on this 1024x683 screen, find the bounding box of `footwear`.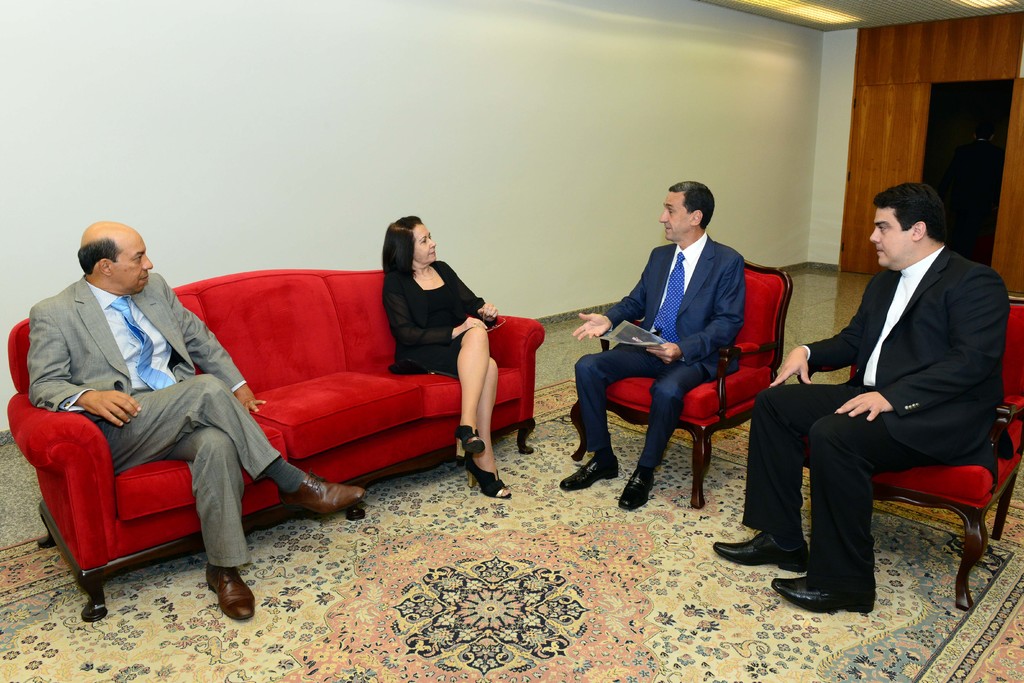
Bounding box: pyautogui.locateOnScreen(201, 561, 255, 619).
